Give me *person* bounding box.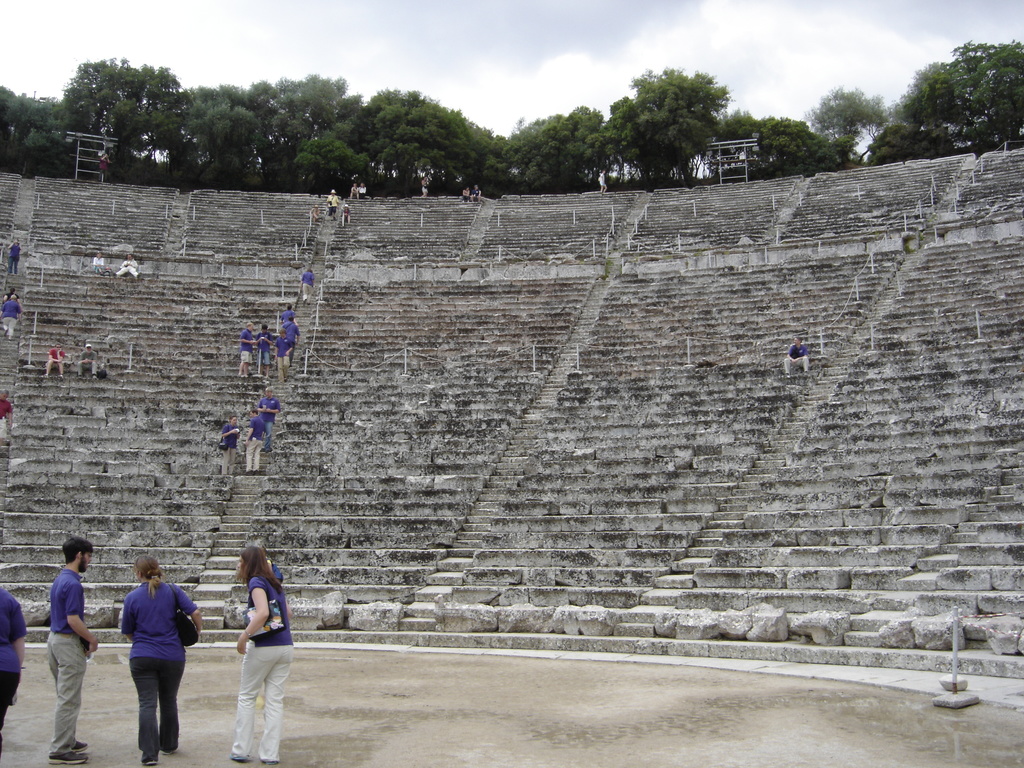
bbox(338, 204, 351, 225).
